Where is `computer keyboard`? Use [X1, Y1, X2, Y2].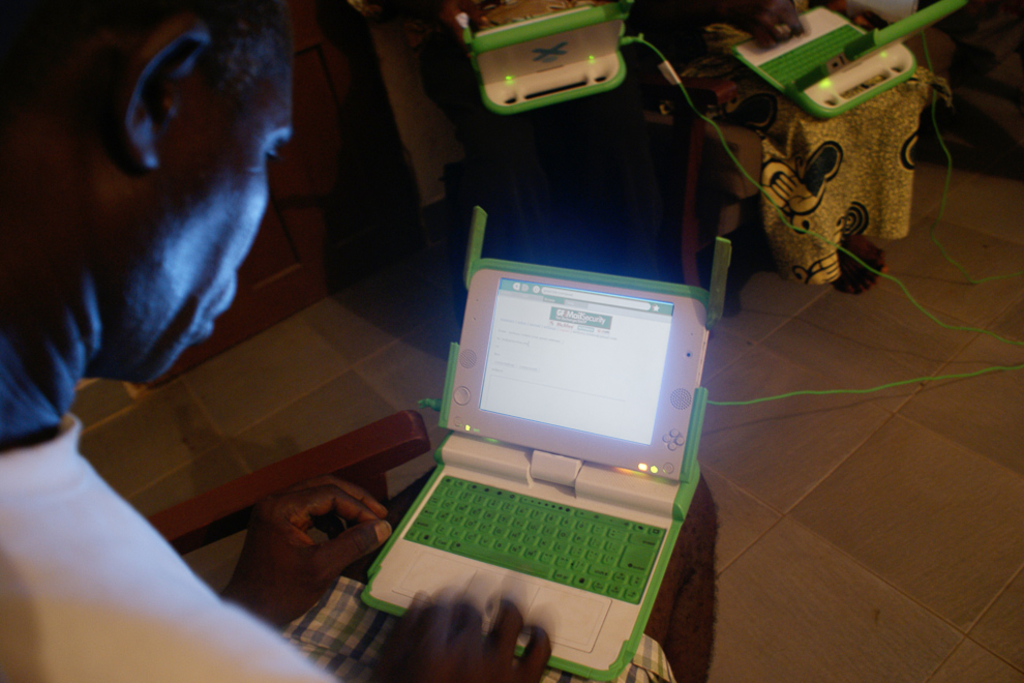
[403, 474, 667, 602].
